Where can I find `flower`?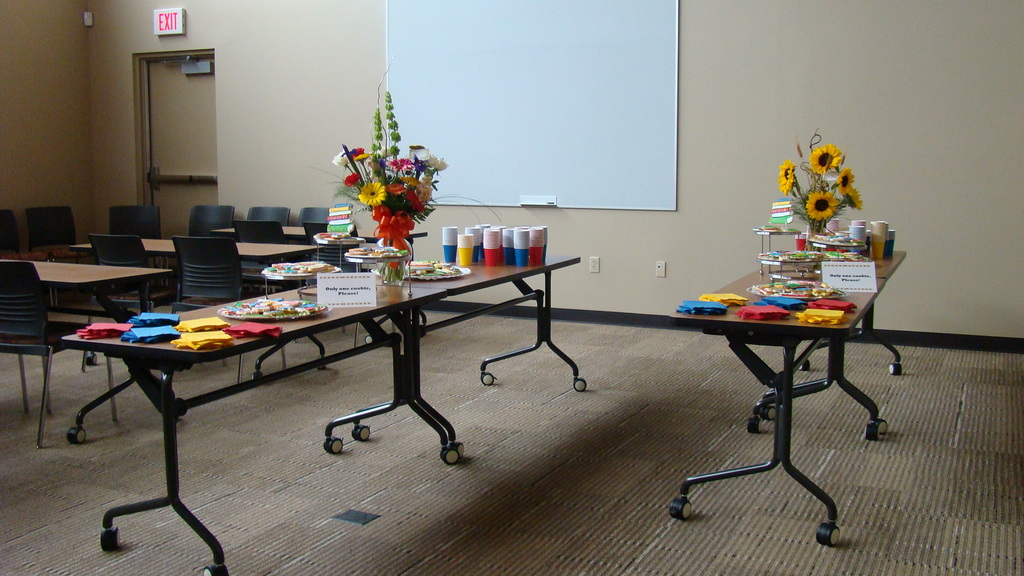
You can find it at detection(838, 166, 854, 196).
